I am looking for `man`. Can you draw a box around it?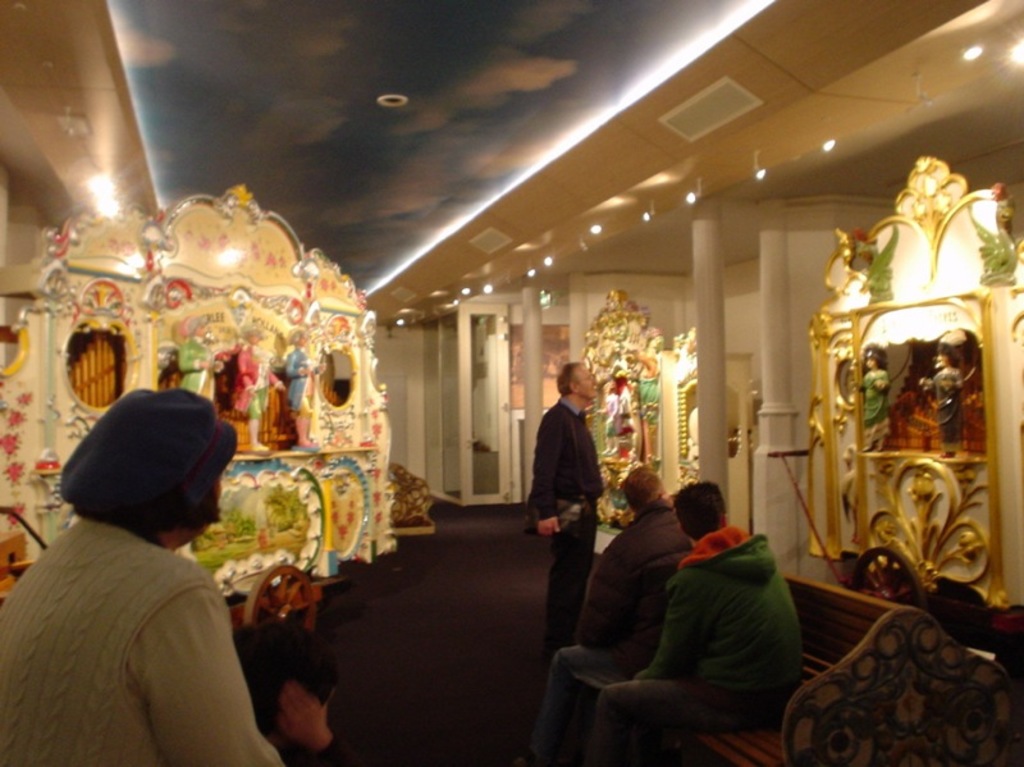
Sure, the bounding box is pyautogui.locateOnScreen(530, 460, 691, 758).
